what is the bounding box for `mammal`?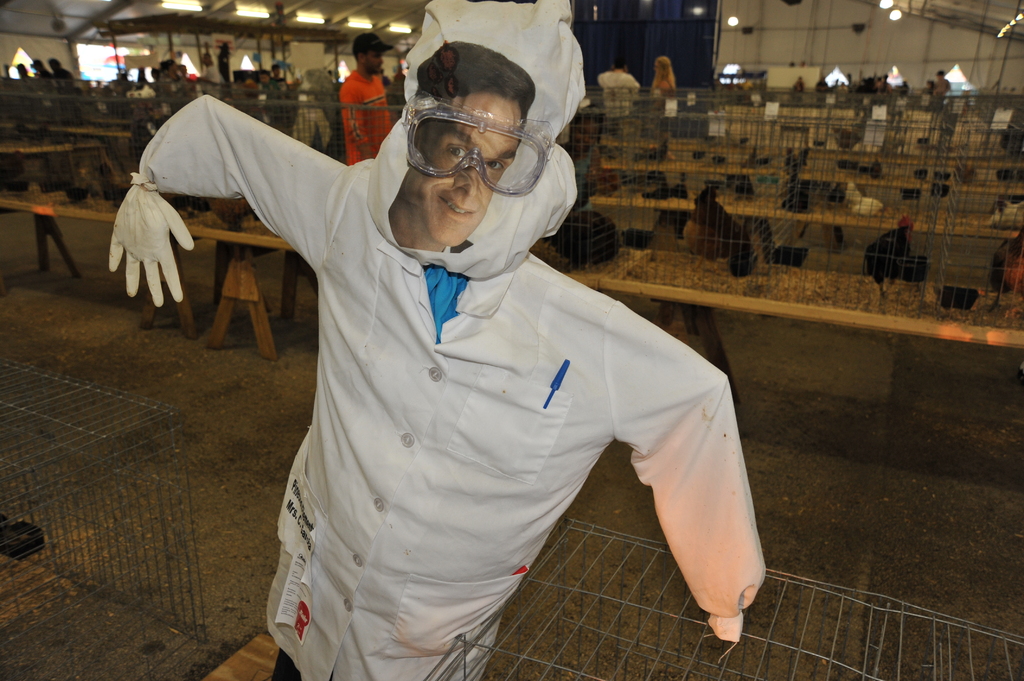
{"x1": 179, "y1": 63, "x2": 189, "y2": 81}.
